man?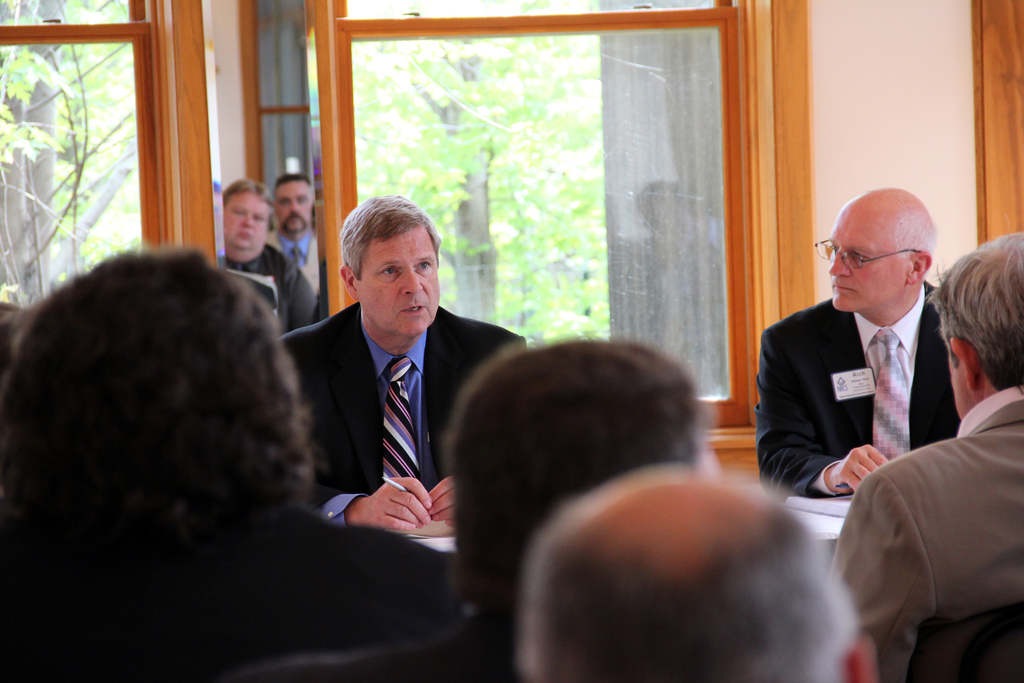
(left=518, top=456, right=874, bottom=682)
